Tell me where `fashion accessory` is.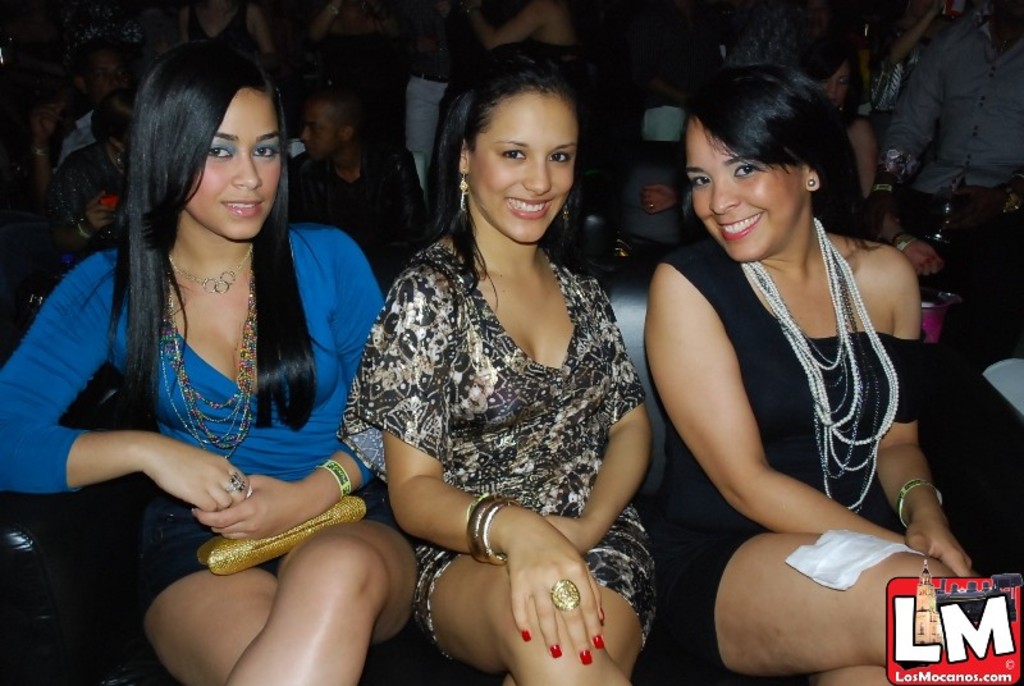
`fashion accessory` is at <region>550, 578, 580, 607</region>.
